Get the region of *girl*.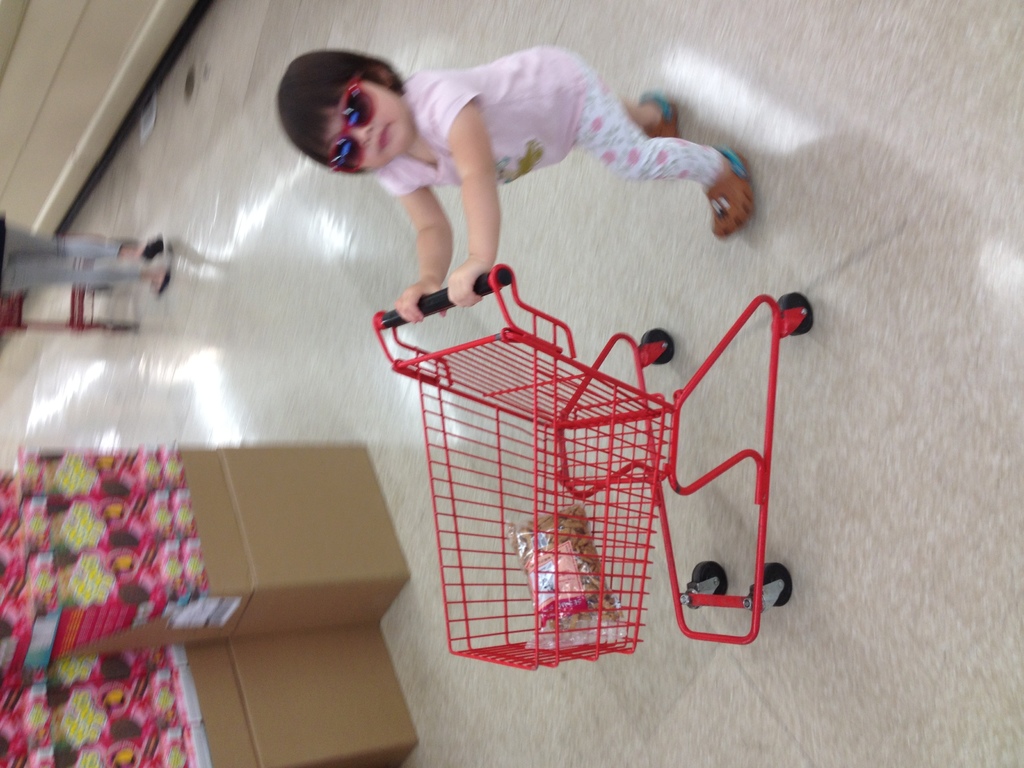
[x1=275, y1=42, x2=753, y2=307].
